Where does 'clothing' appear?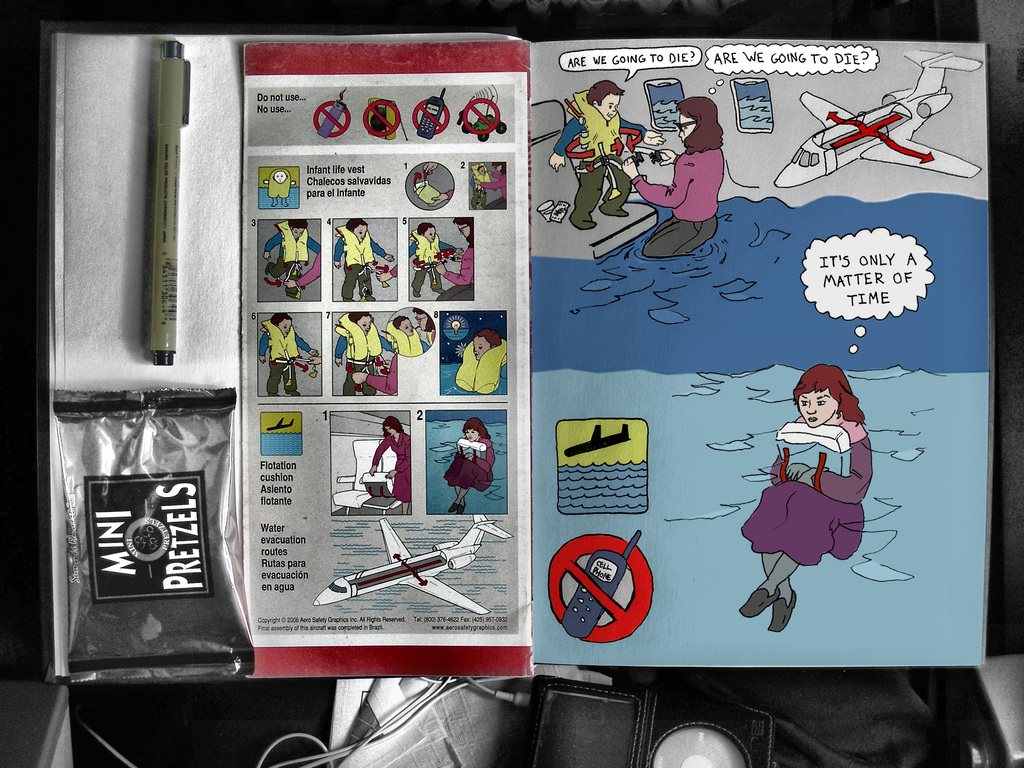
Appears at region(361, 355, 396, 376).
